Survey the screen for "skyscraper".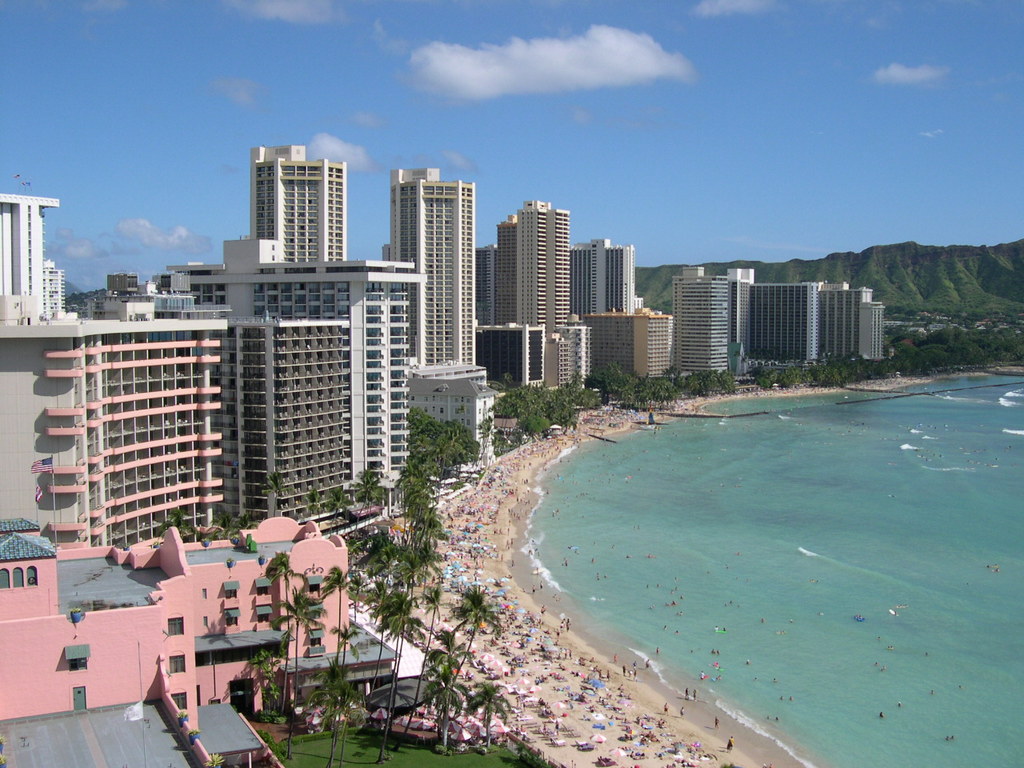
Survey found: [x1=670, y1=266, x2=733, y2=371].
